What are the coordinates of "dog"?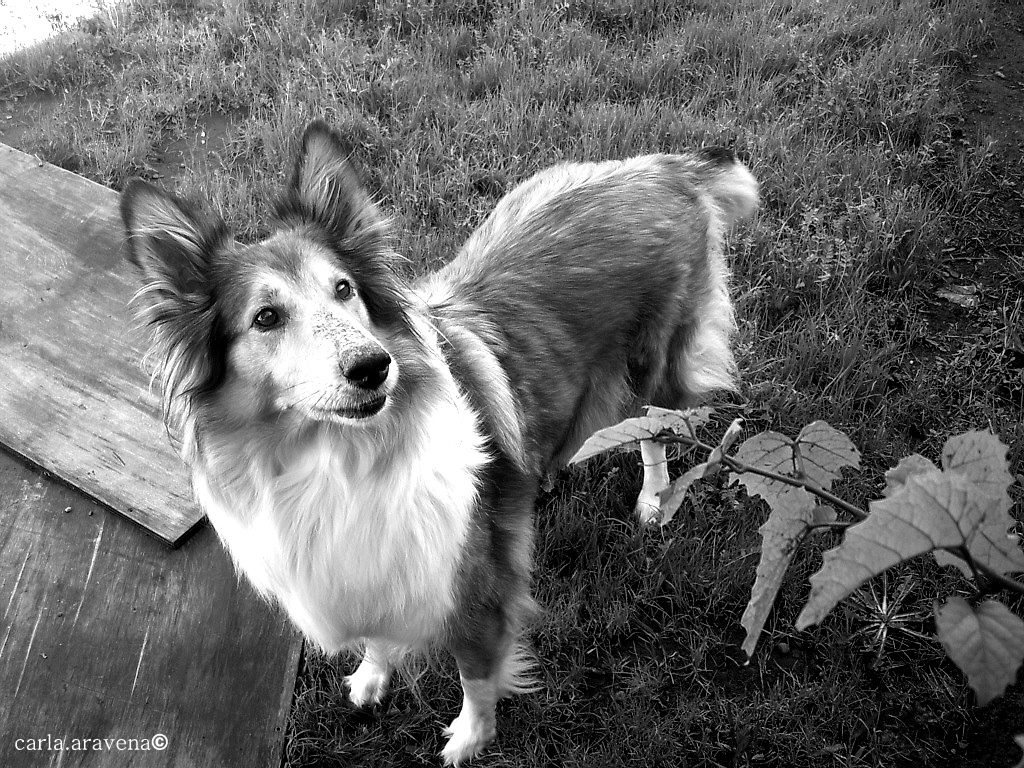
{"x1": 100, "y1": 125, "x2": 754, "y2": 758}.
